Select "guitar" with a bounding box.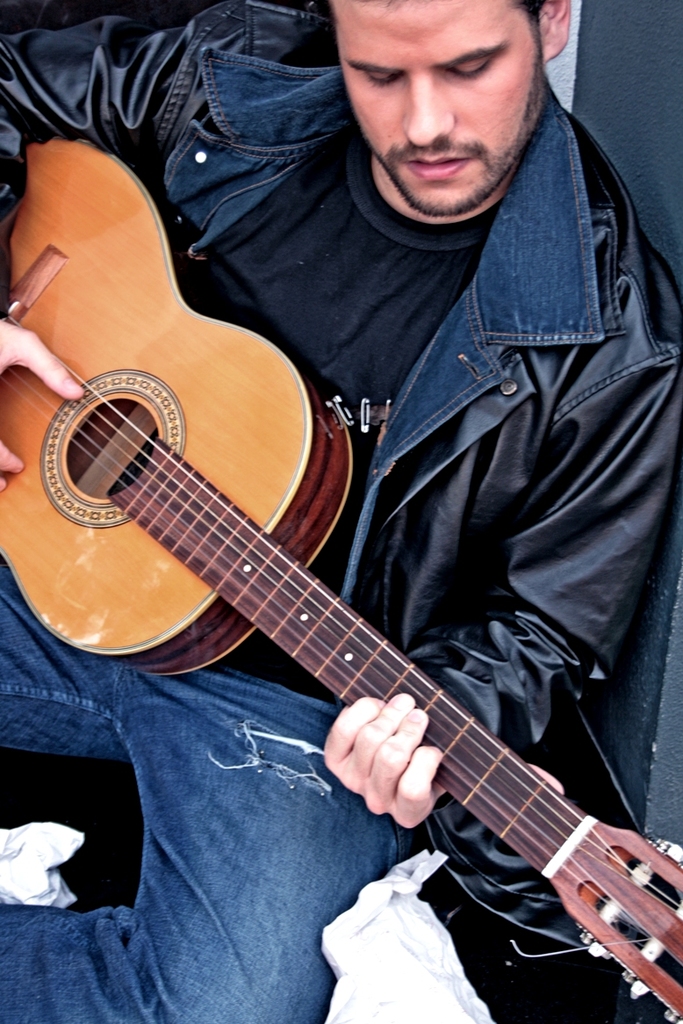
22, 139, 623, 896.
